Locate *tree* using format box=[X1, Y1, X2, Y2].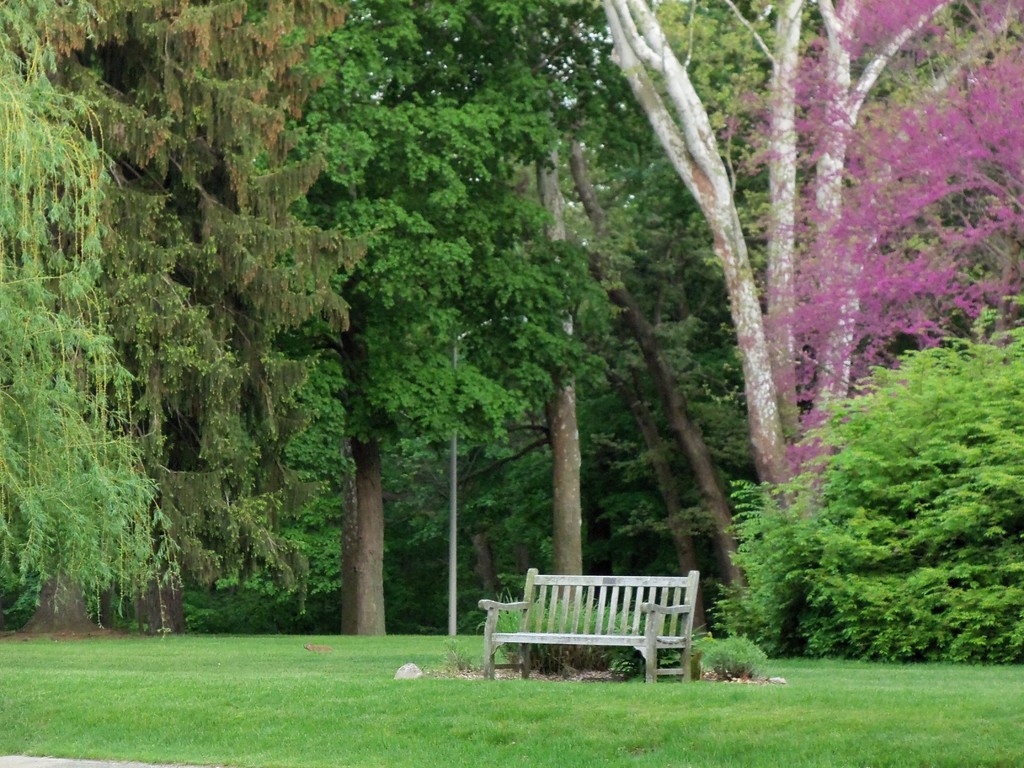
box=[0, 22, 974, 640].
